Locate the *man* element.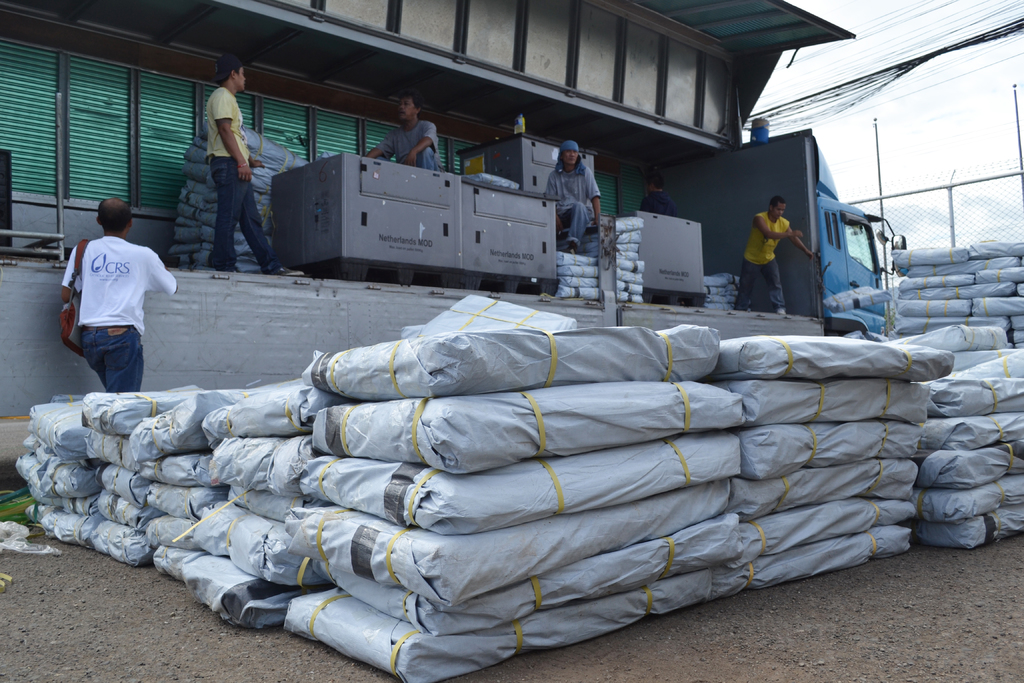
Element bbox: BBox(202, 53, 306, 280).
